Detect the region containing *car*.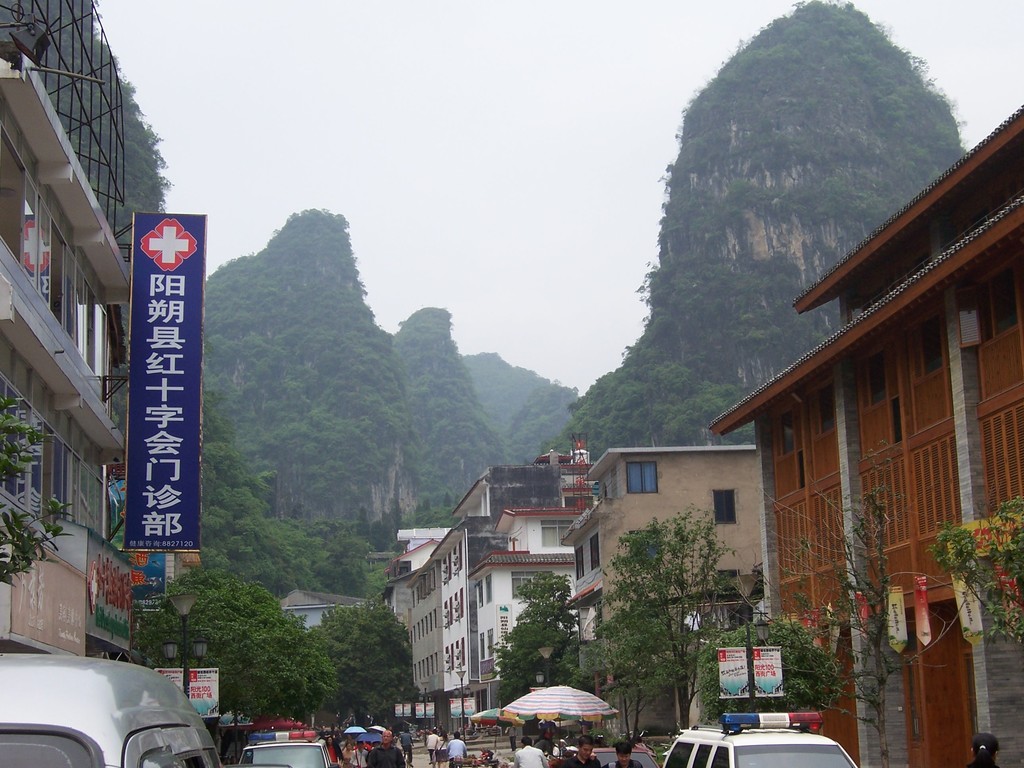
left=243, top=733, right=345, bottom=767.
